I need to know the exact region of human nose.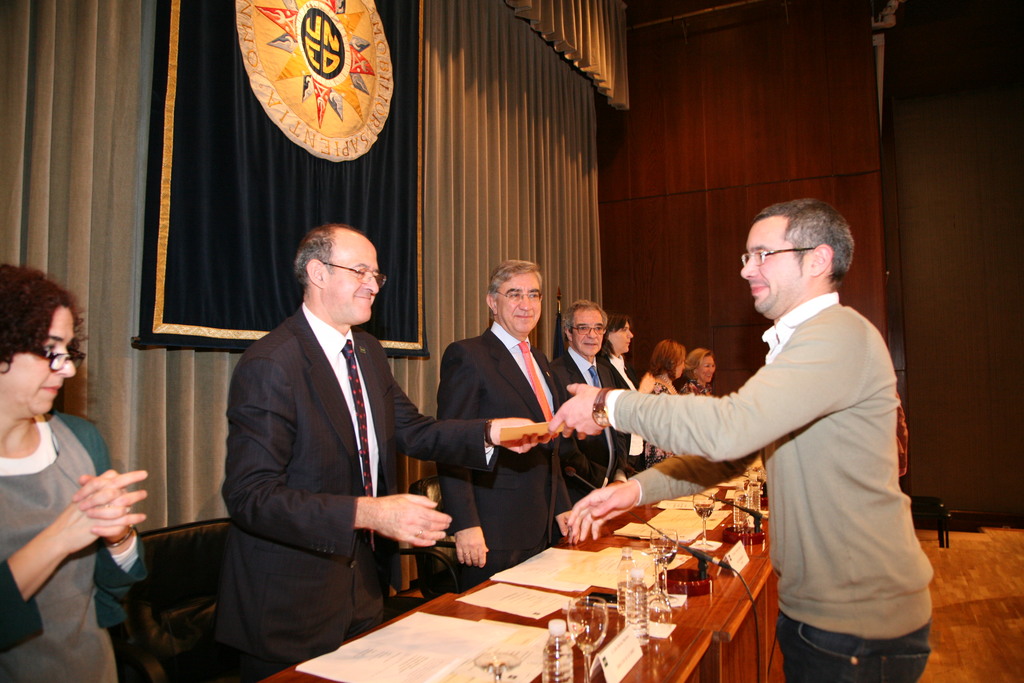
Region: select_region(708, 368, 714, 371).
